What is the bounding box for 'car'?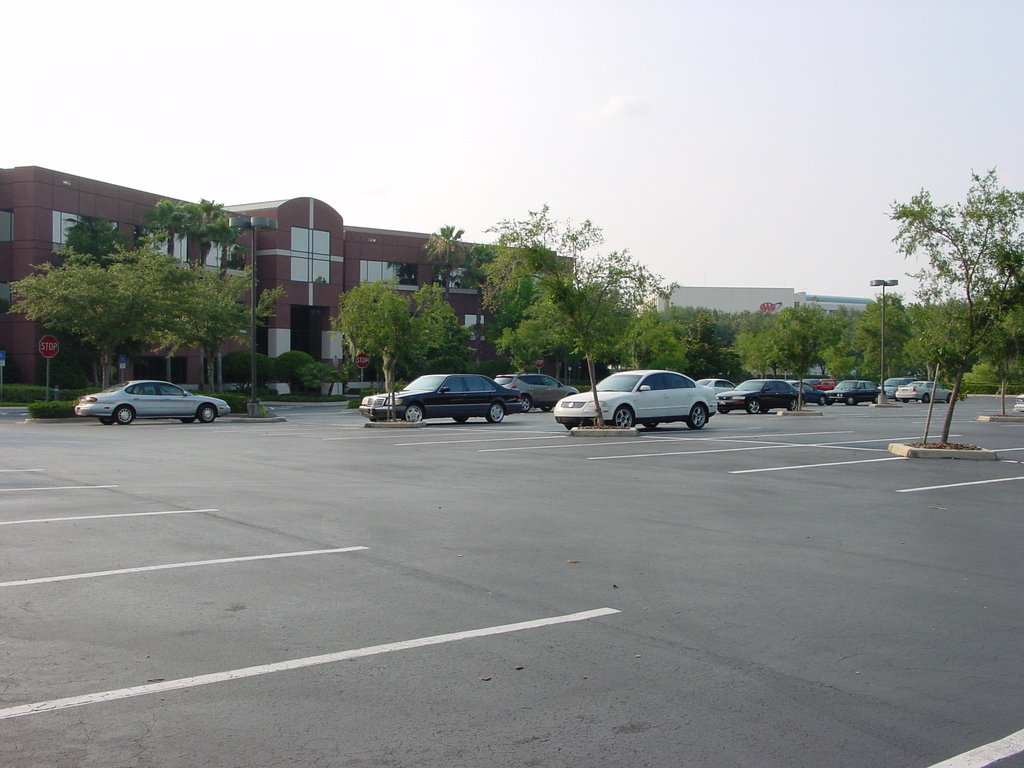
detection(75, 380, 231, 426).
